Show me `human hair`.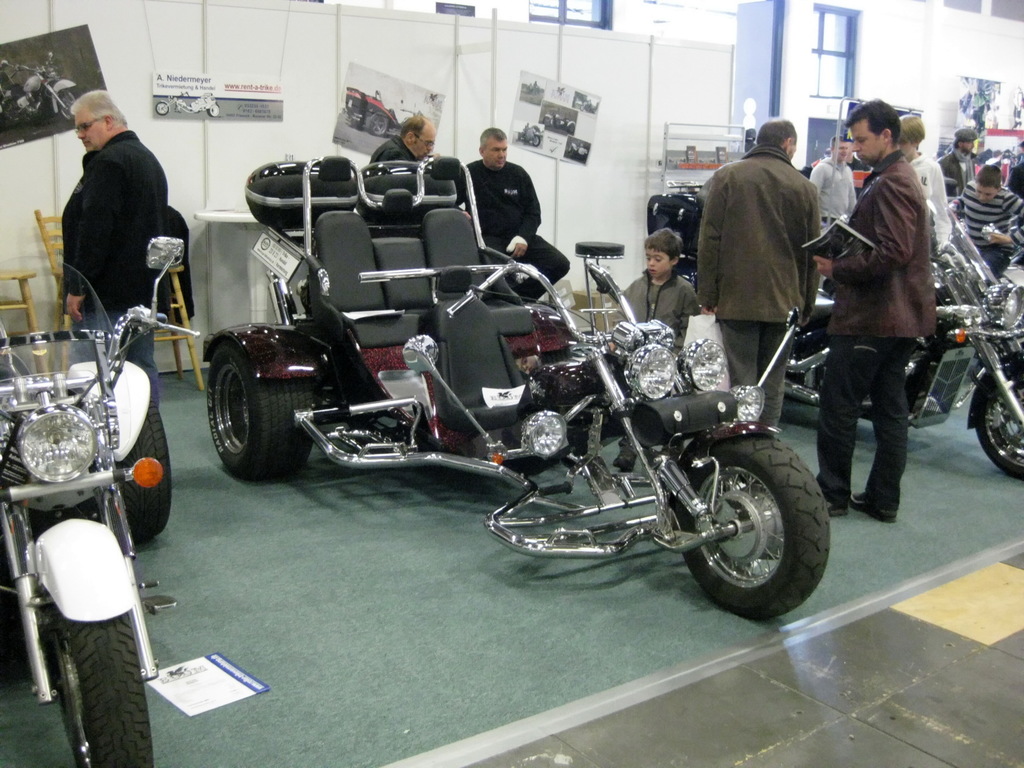
`human hair` is here: l=953, t=138, r=959, b=149.
